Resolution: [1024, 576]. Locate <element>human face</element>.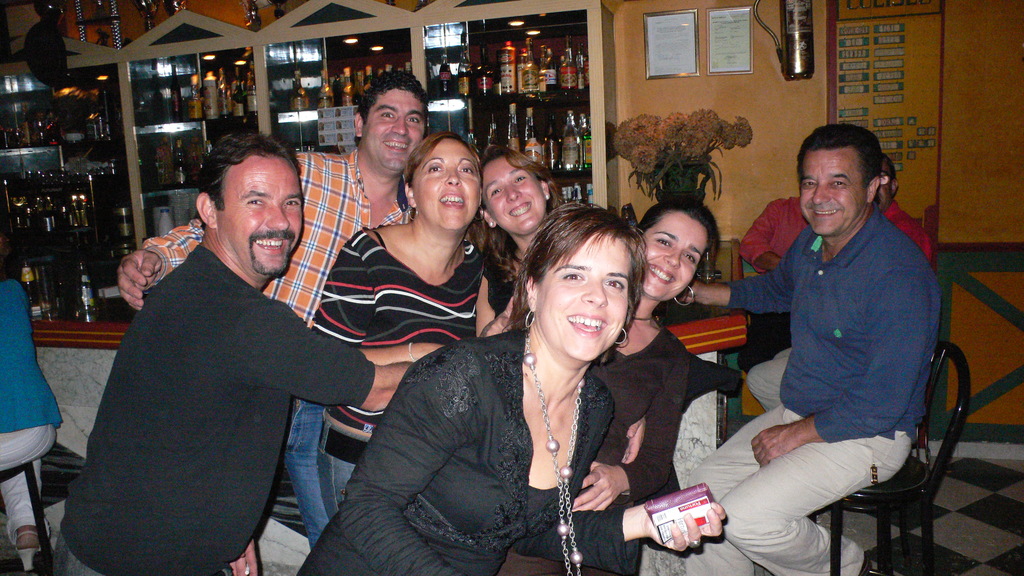
x1=532, y1=230, x2=630, y2=366.
